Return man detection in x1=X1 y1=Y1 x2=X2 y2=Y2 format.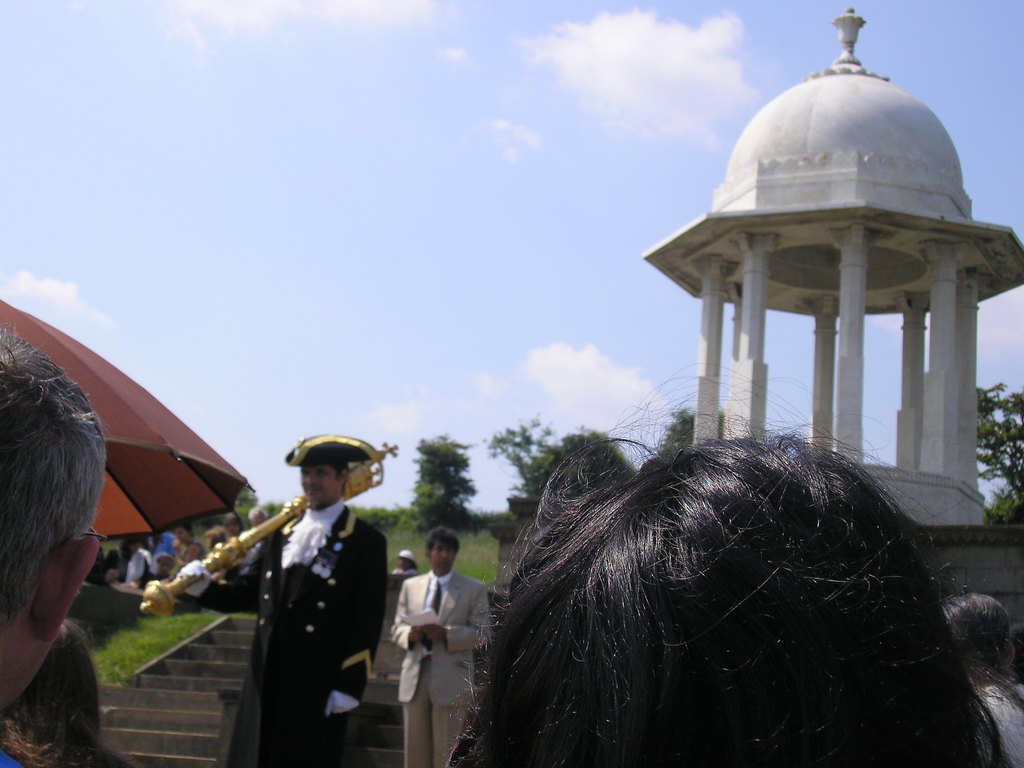
x1=244 y1=507 x2=269 y2=571.
